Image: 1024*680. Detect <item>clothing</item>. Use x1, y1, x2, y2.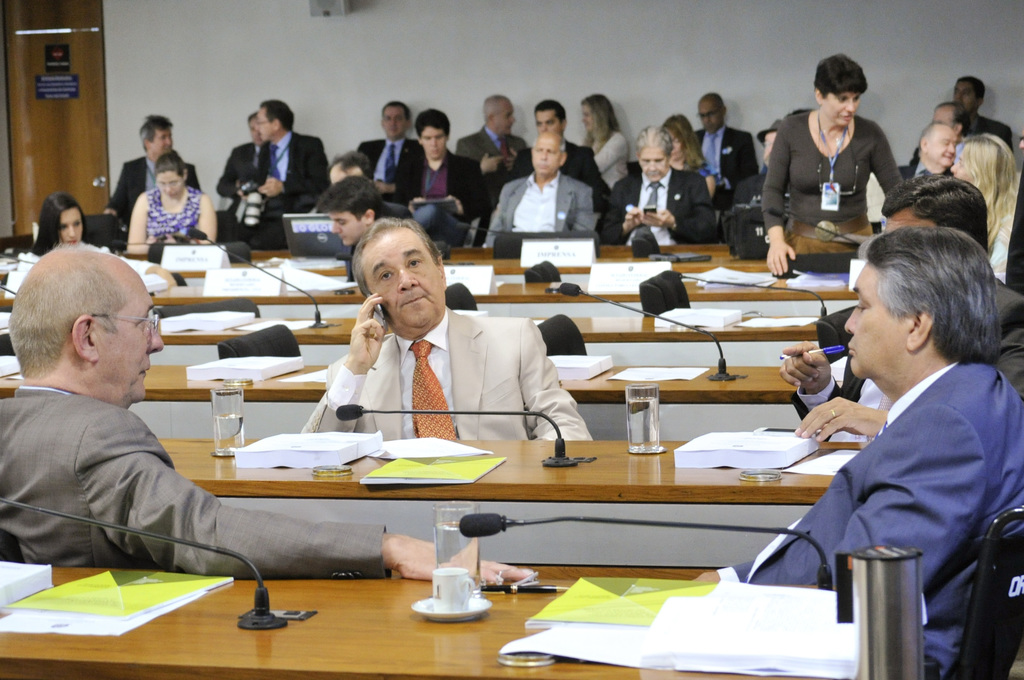
764, 115, 900, 256.
